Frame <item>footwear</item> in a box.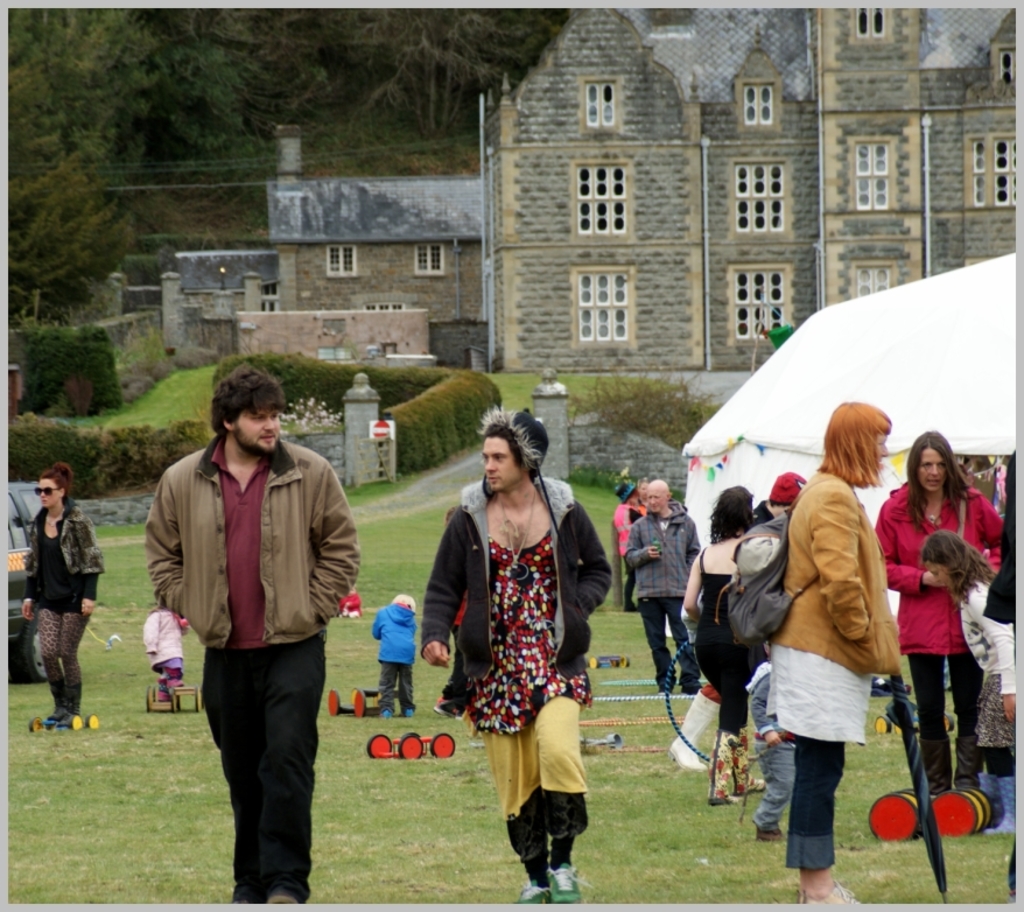
755:826:790:840.
